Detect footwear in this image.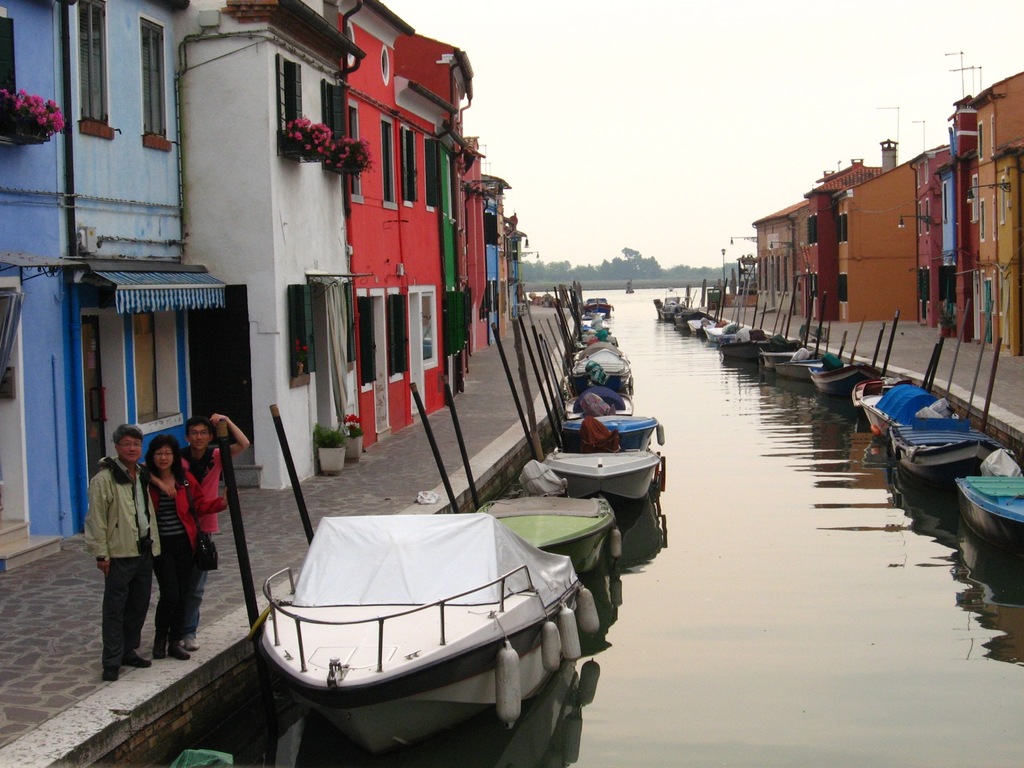
Detection: (x1=189, y1=628, x2=196, y2=650).
